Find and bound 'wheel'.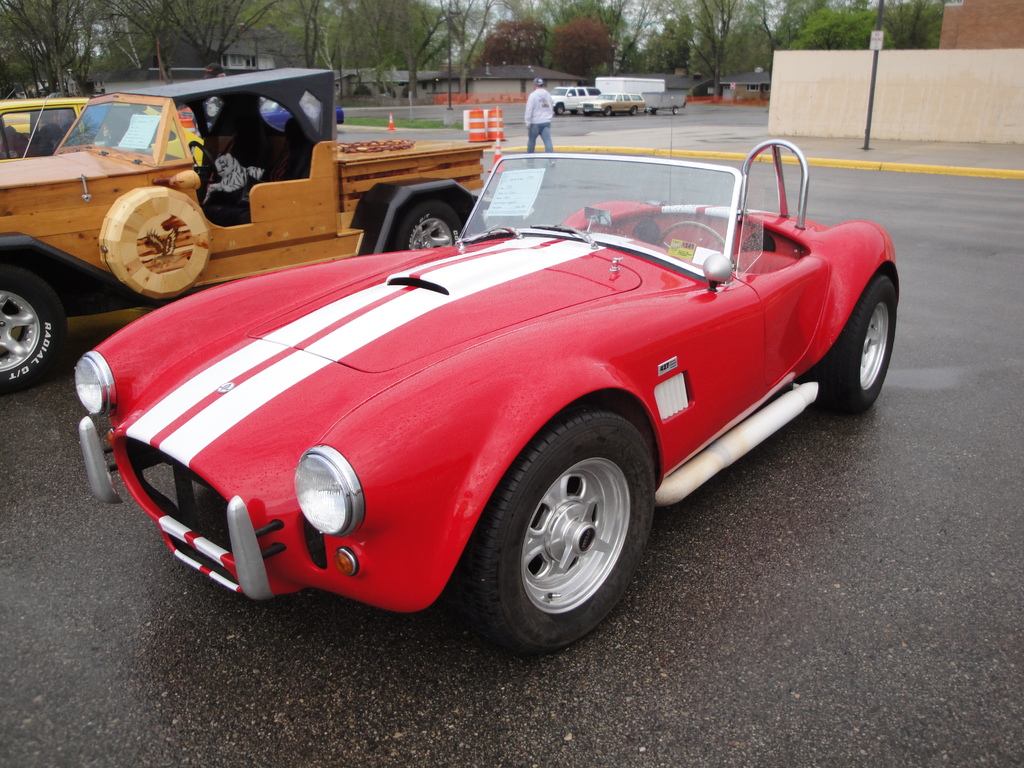
Bound: [0,266,66,394].
